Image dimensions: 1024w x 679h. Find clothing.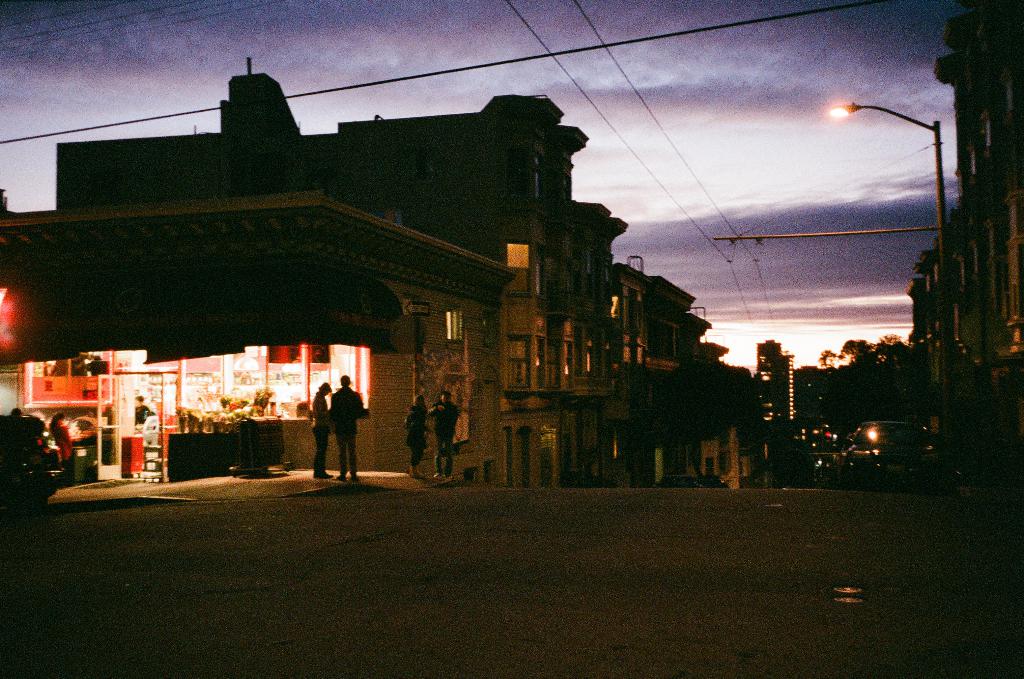
crop(427, 397, 464, 476).
